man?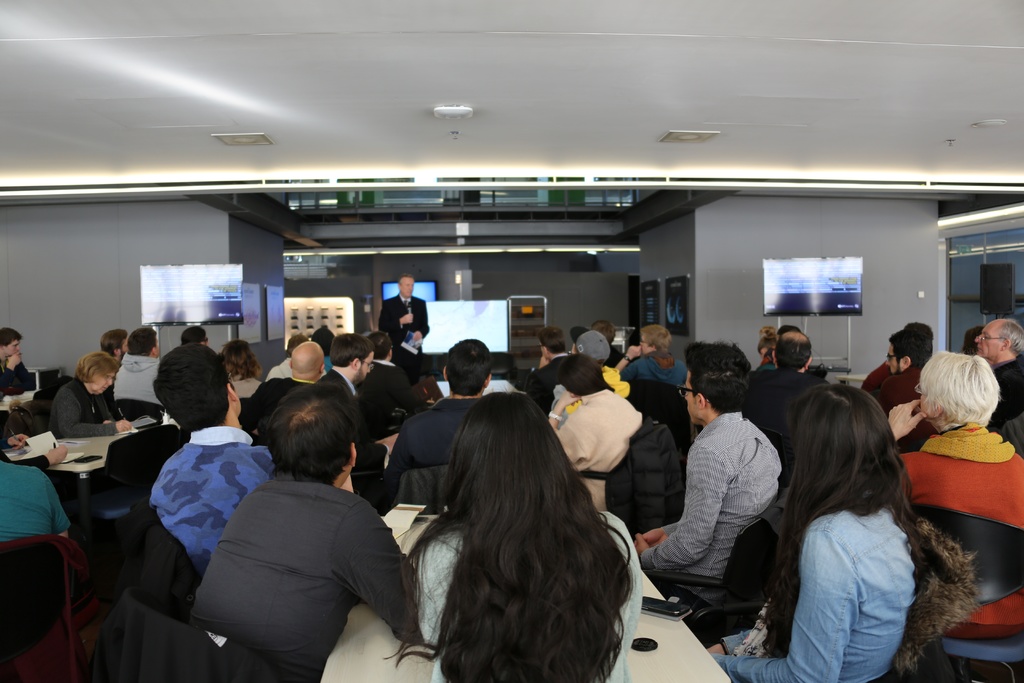
l=855, t=331, r=964, b=457
